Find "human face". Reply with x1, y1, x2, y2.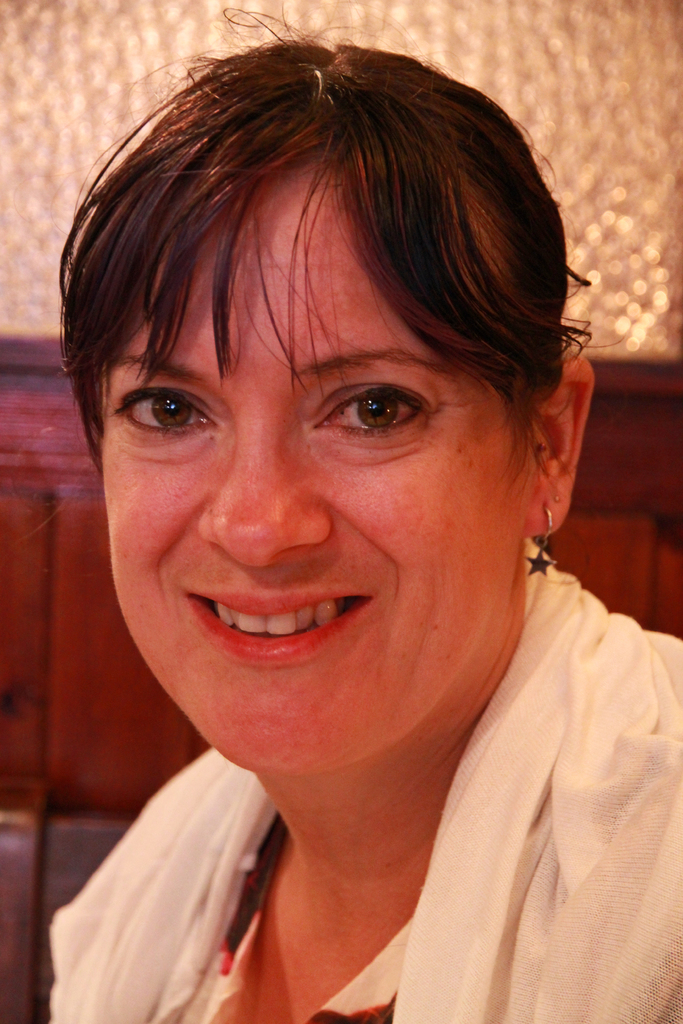
95, 161, 538, 772.
